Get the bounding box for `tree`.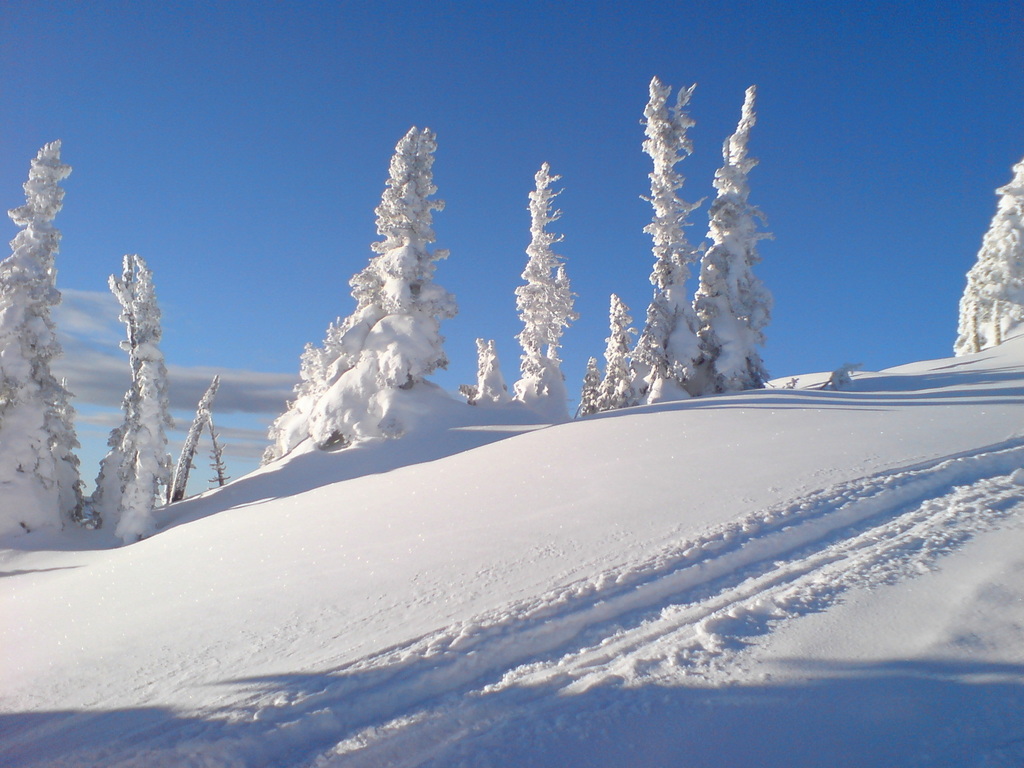
<region>260, 124, 459, 463</region>.
